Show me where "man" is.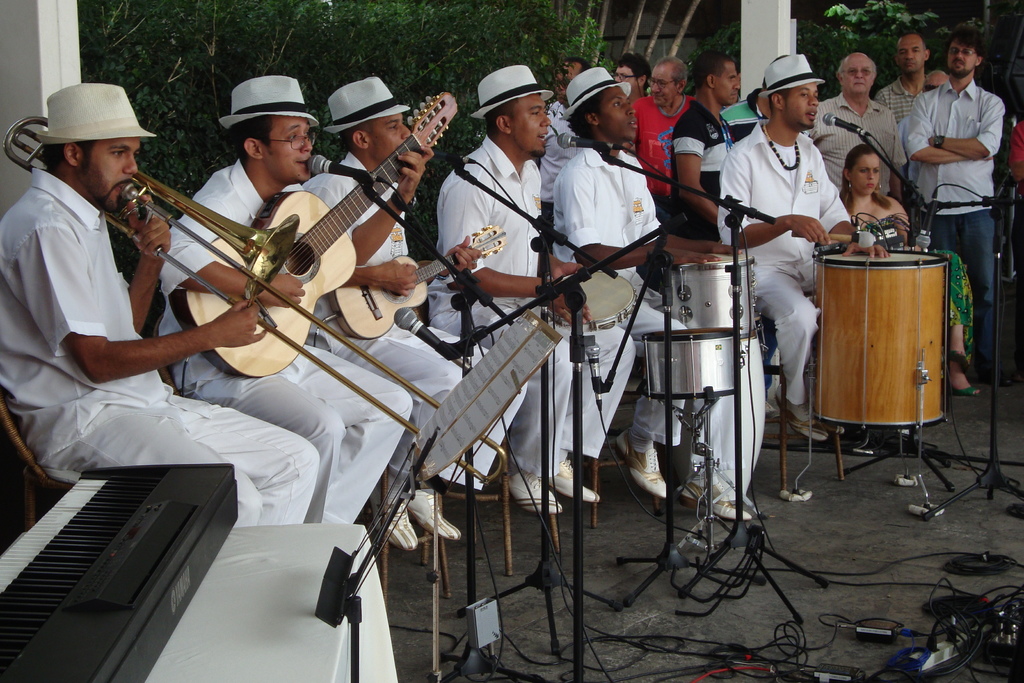
"man" is at BBox(634, 56, 699, 212).
